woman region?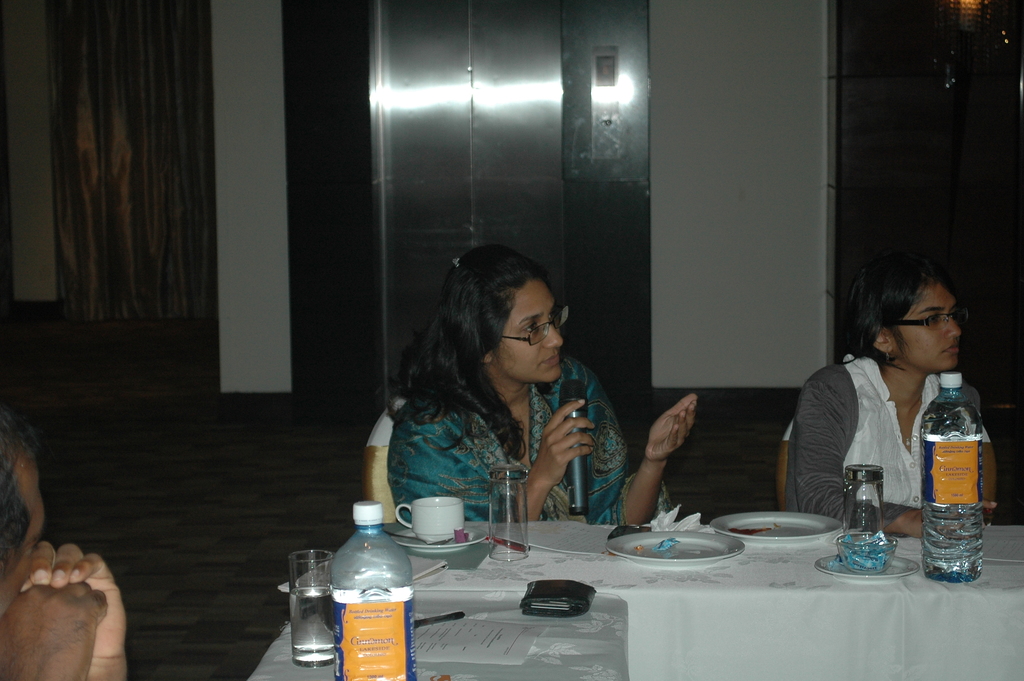
{"left": 798, "top": 247, "right": 993, "bottom": 563}
